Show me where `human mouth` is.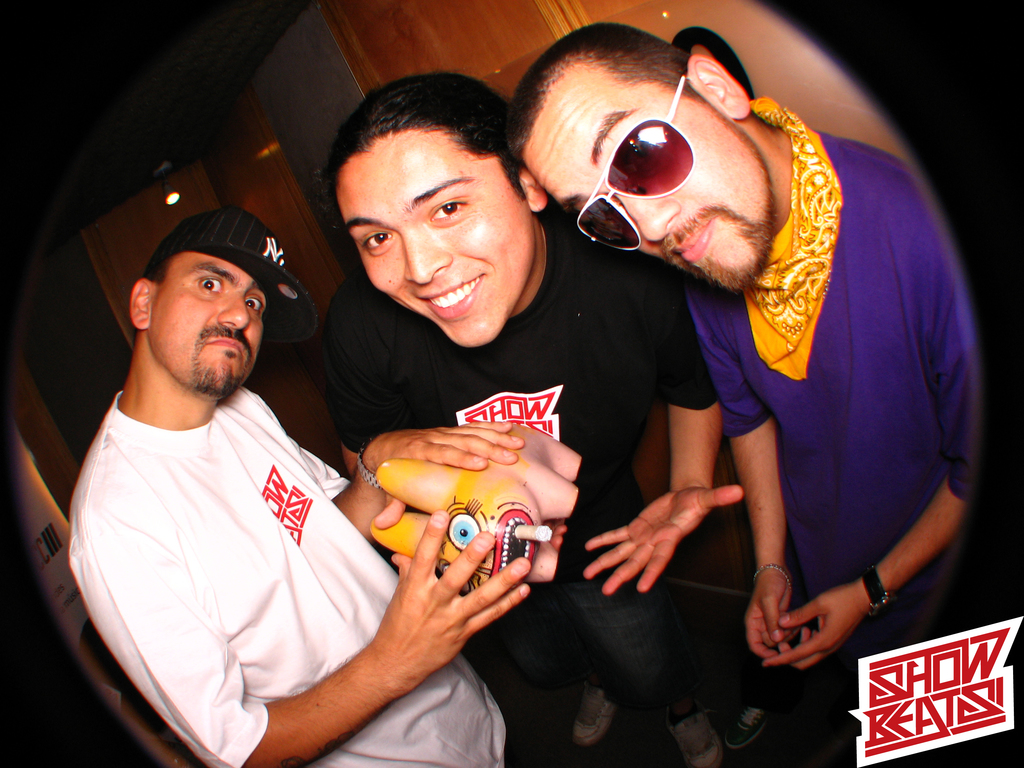
`human mouth` is at left=201, top=331, right=250, bottom=360.
